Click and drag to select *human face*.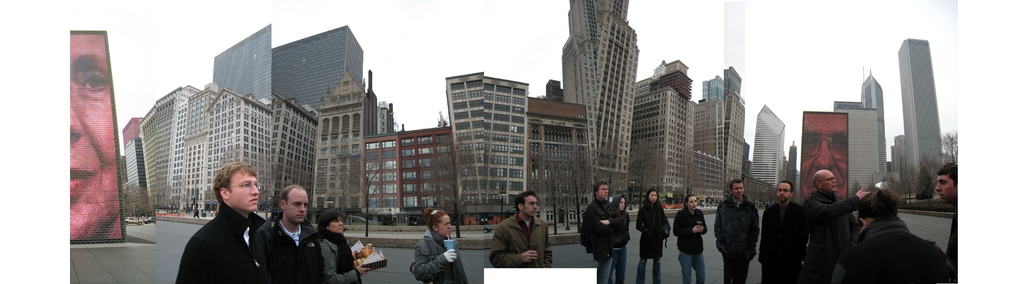
Selection: locate(284, 190, 310, 223).
